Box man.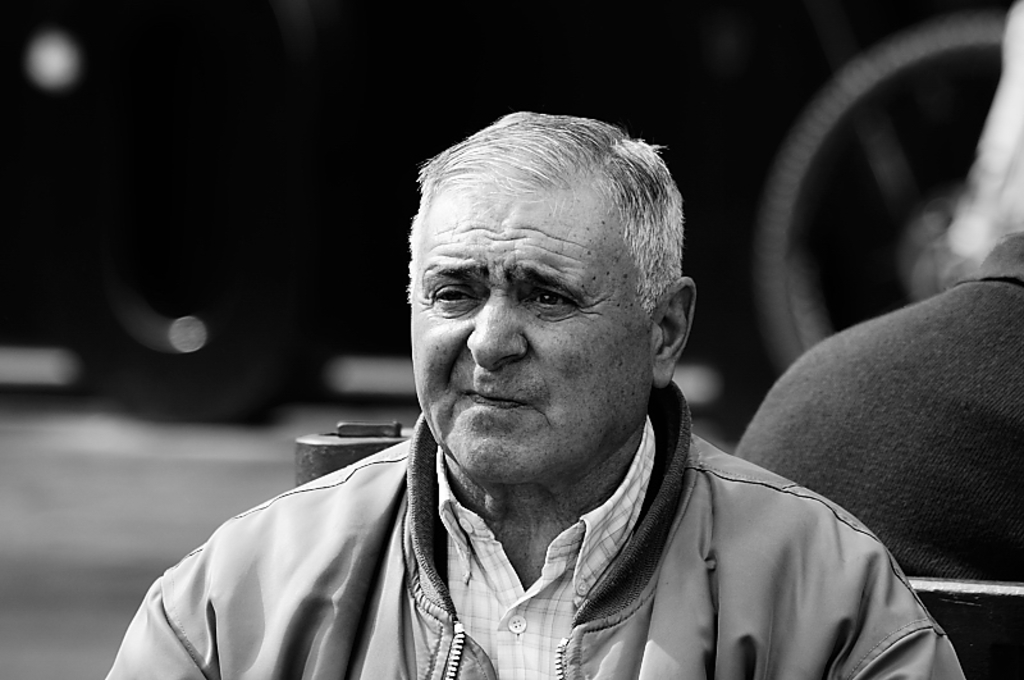
region(122, 129, 1002, 672).
